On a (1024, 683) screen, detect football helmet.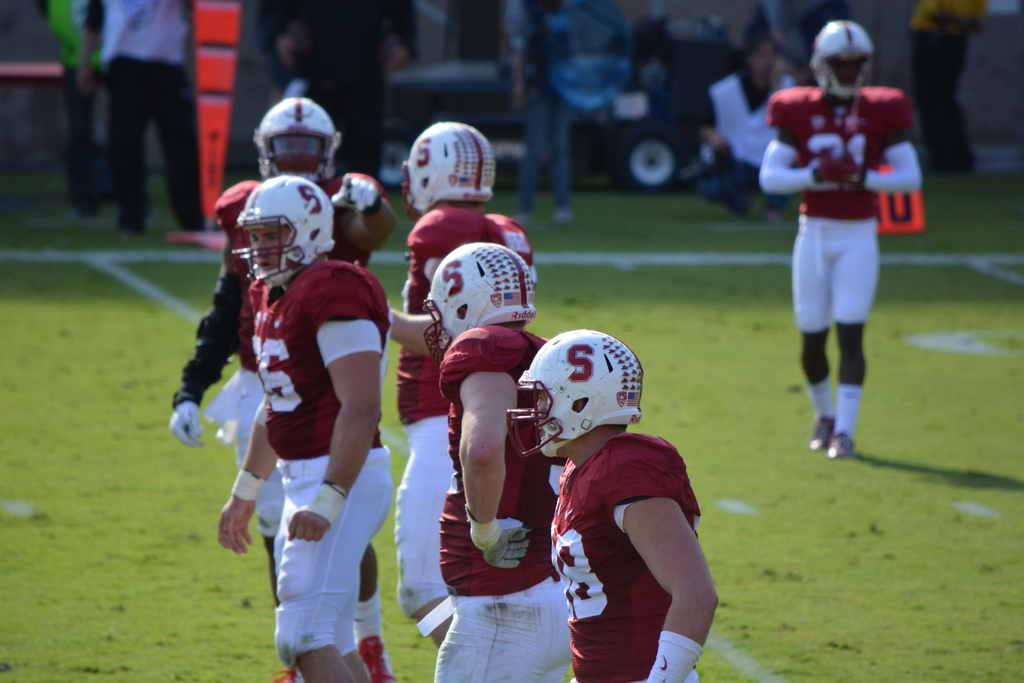
<bbox>402, 120, 496, 222</bbox>.
